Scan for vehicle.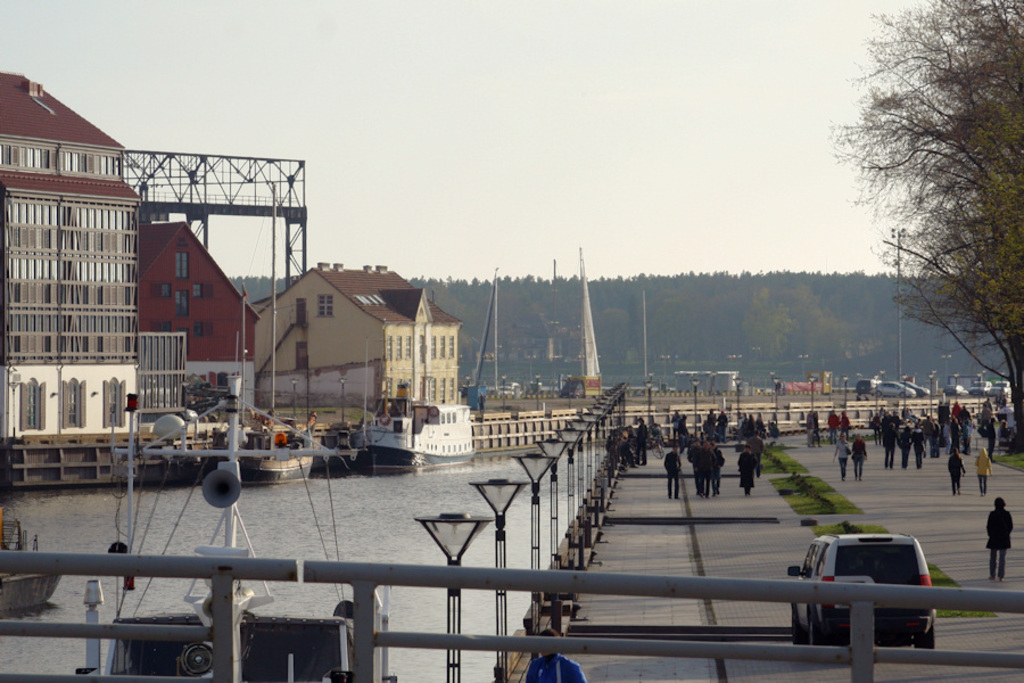
Scan result: x1=380, y1=406, x2=484, y2=468.
